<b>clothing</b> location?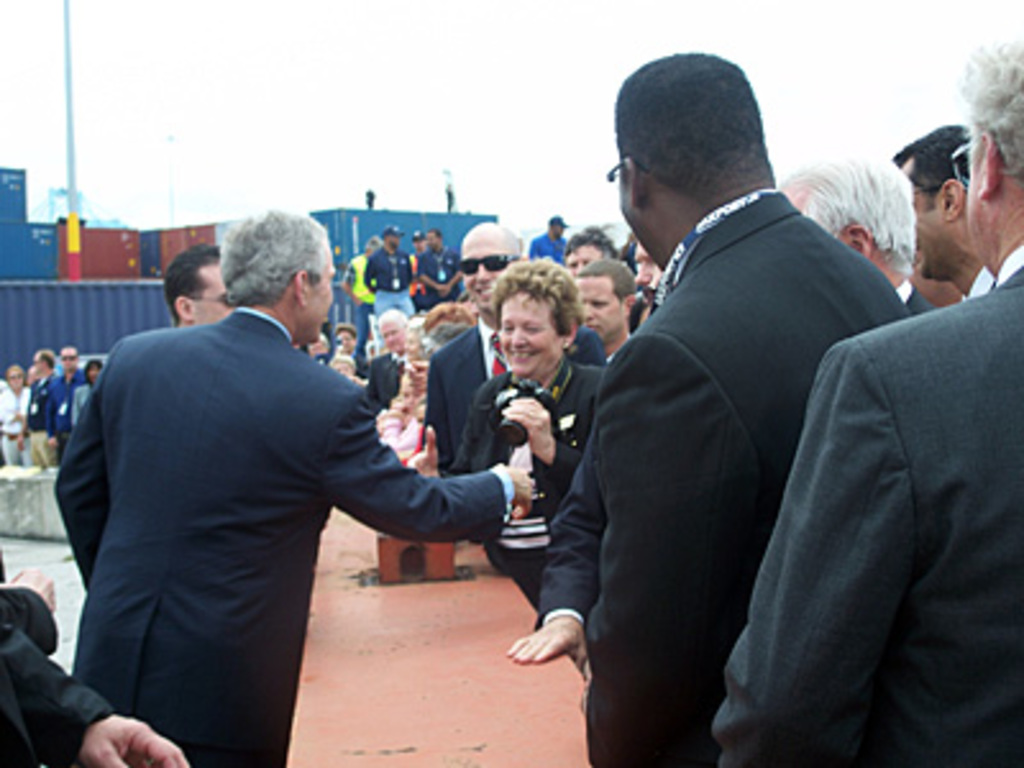
28/358/77/435
